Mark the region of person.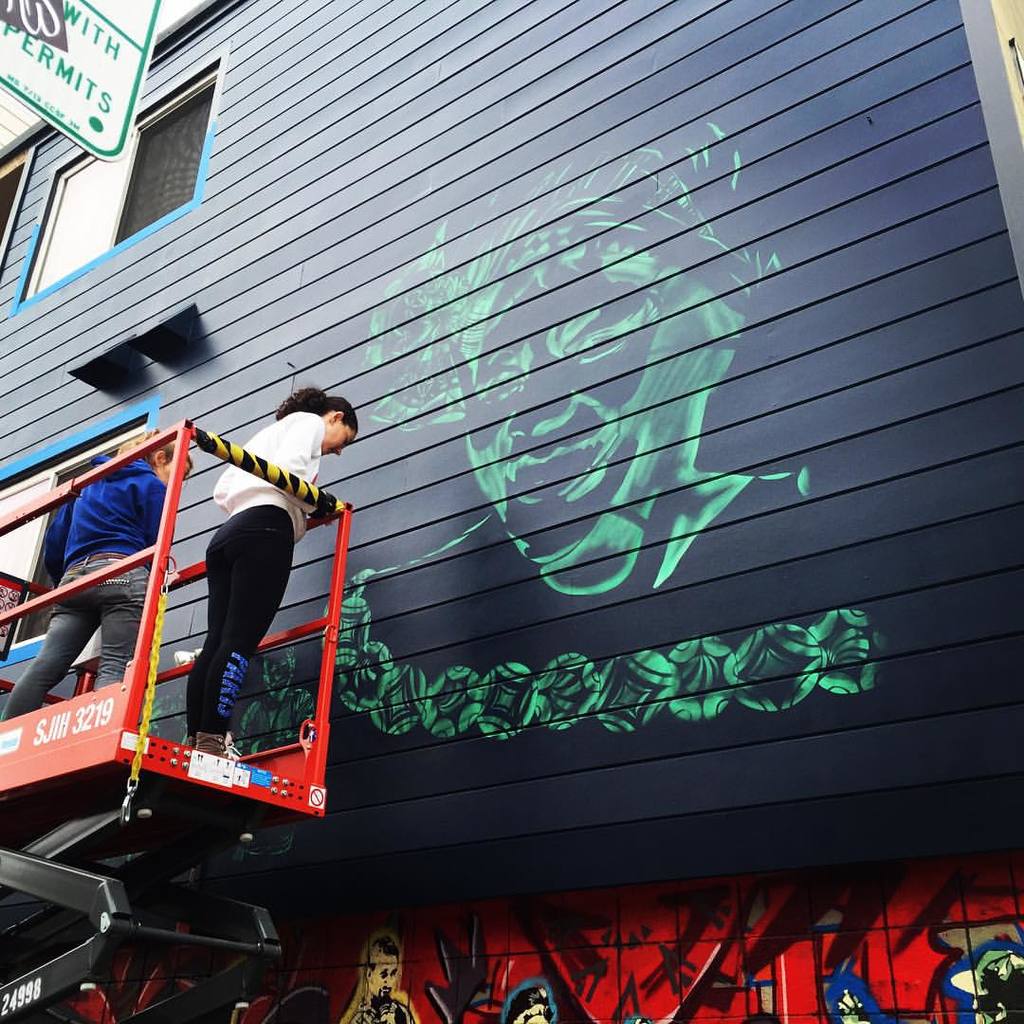
Region: rect(334, 931, 419, 1023).
